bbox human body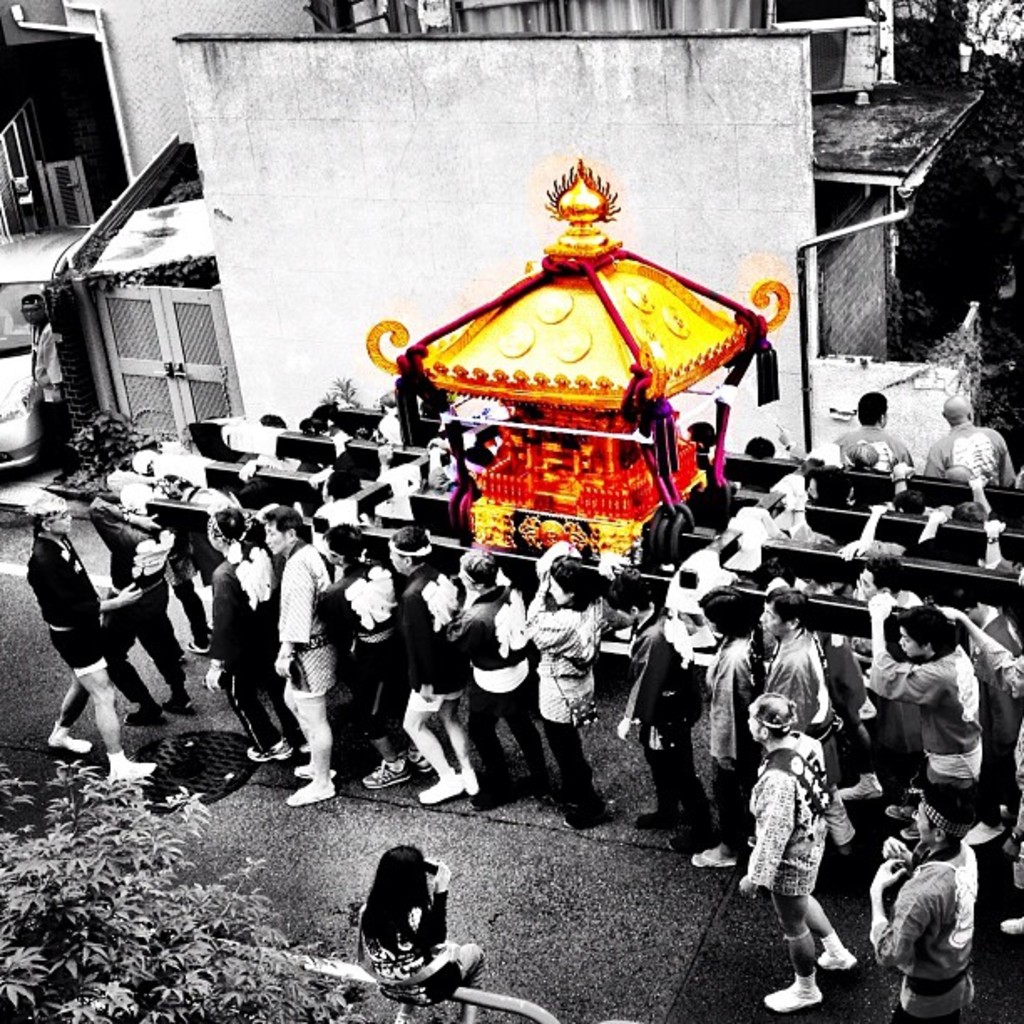
686/586/763/865
